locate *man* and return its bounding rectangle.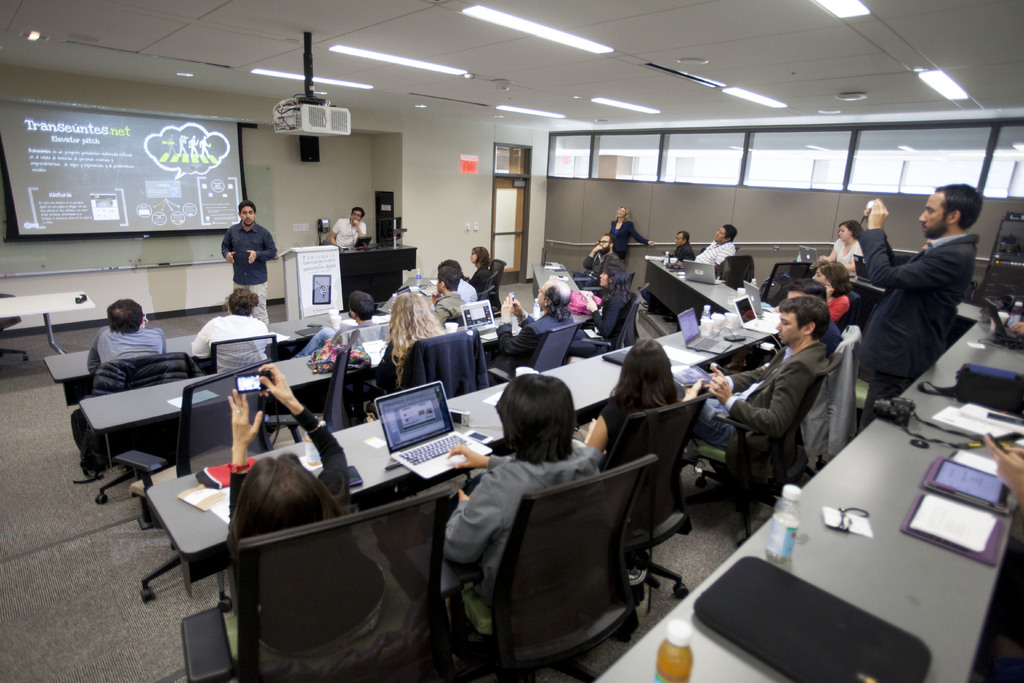
(333,208,368,248).
